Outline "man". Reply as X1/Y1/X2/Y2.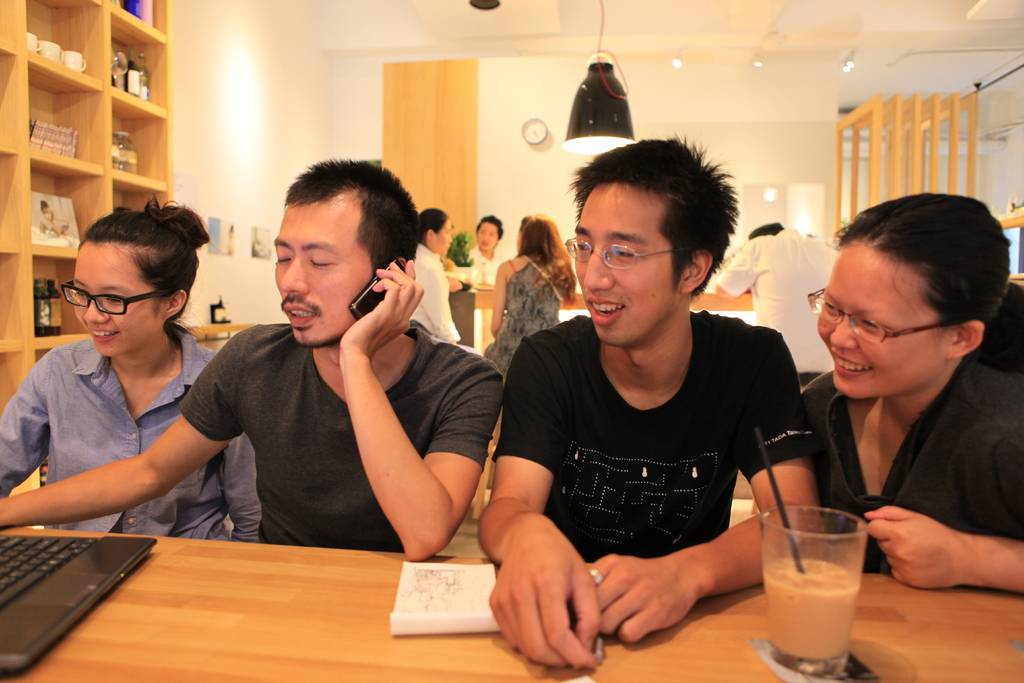
0/156/504/557.
